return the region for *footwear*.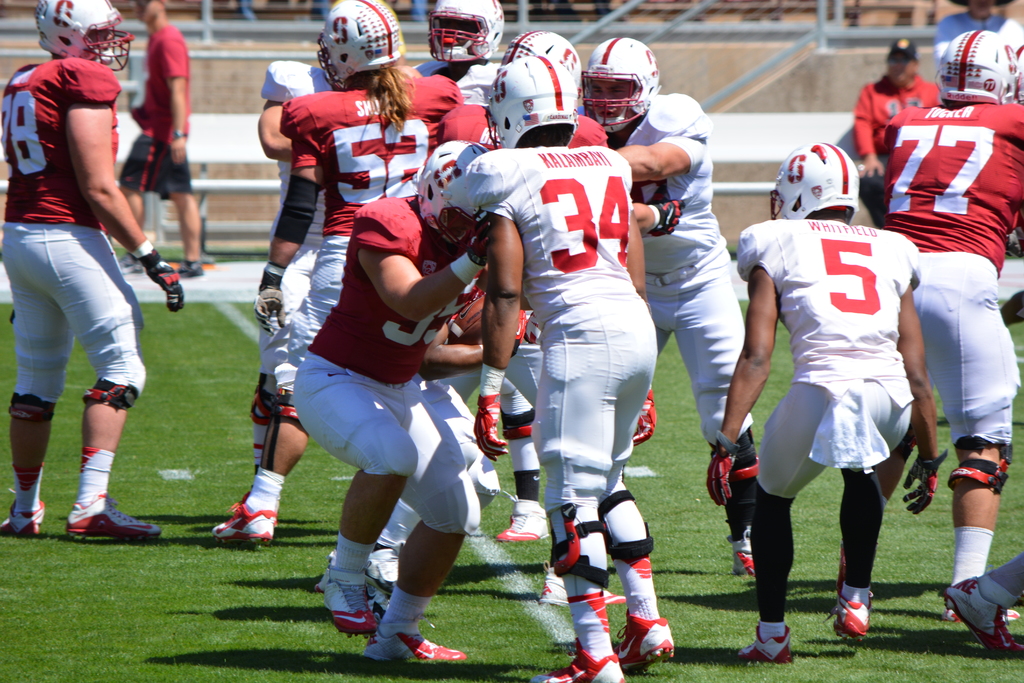
box(940, 579, 1023, 661).
